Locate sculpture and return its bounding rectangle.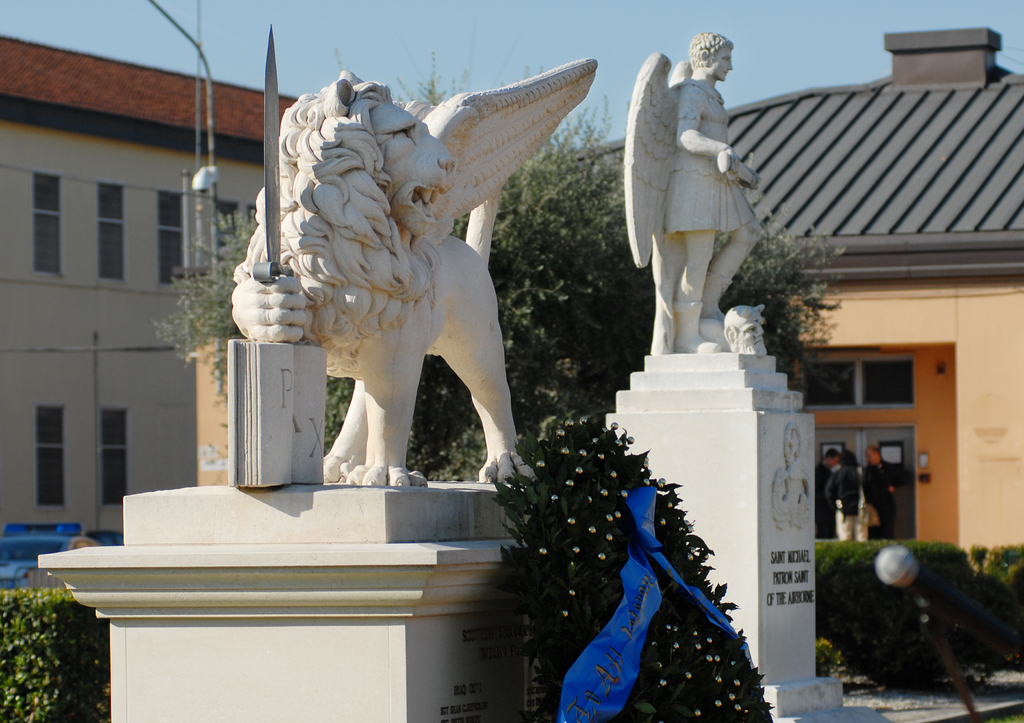
l=620, t=32, r=768, b=357.
